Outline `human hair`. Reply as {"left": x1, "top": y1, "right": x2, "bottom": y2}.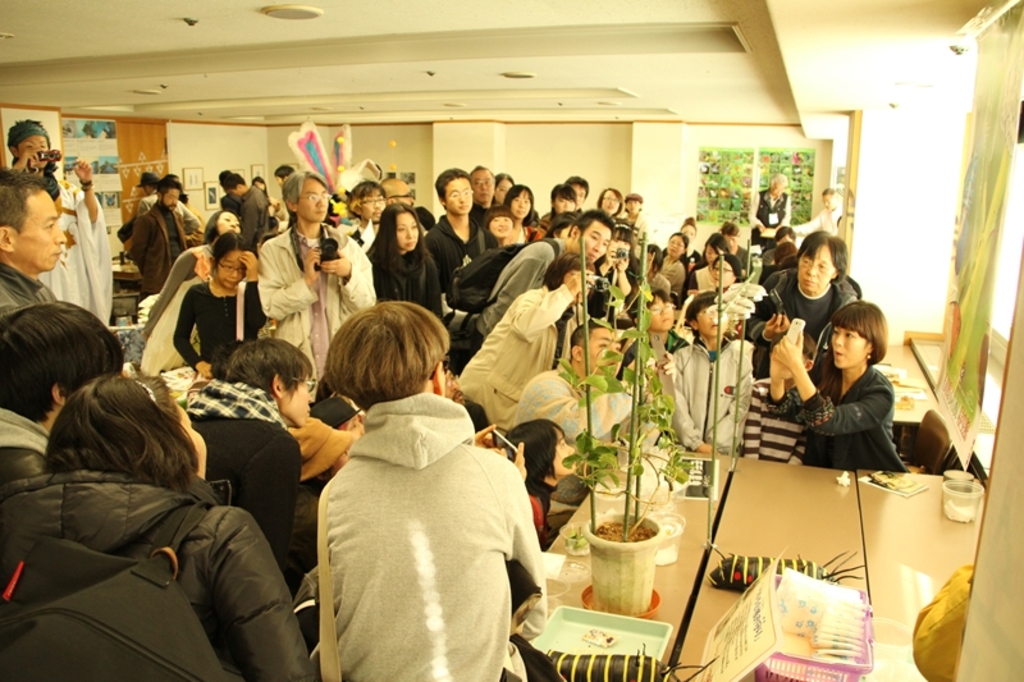
{"left": 0, "top": 174, "right": 64, "bottom": 246}.
